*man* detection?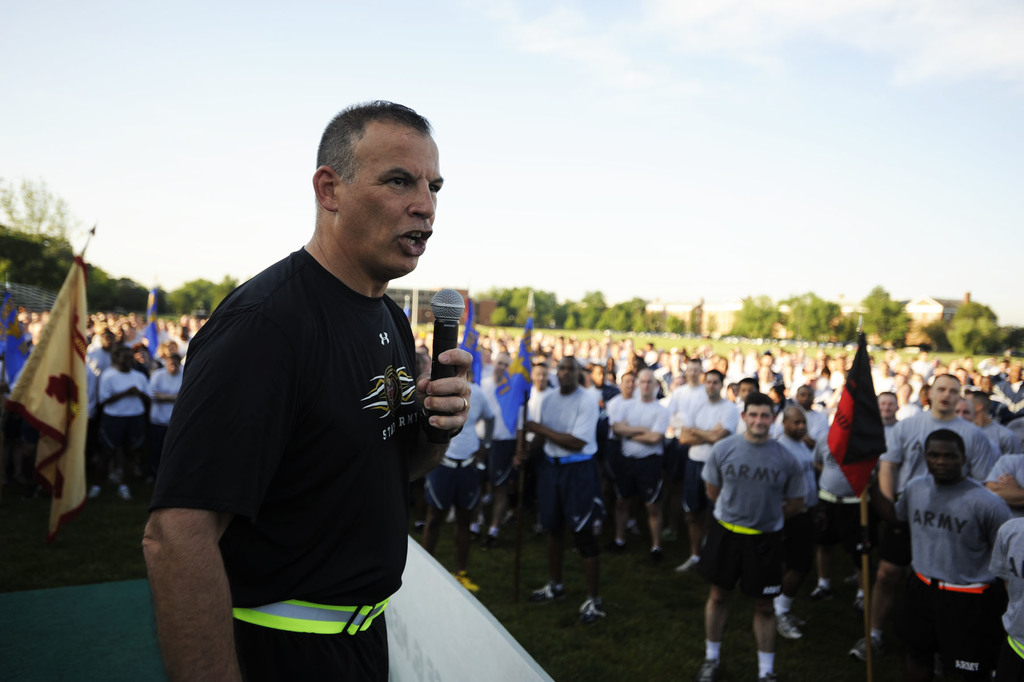
crop(669, 353, 709, 535)
